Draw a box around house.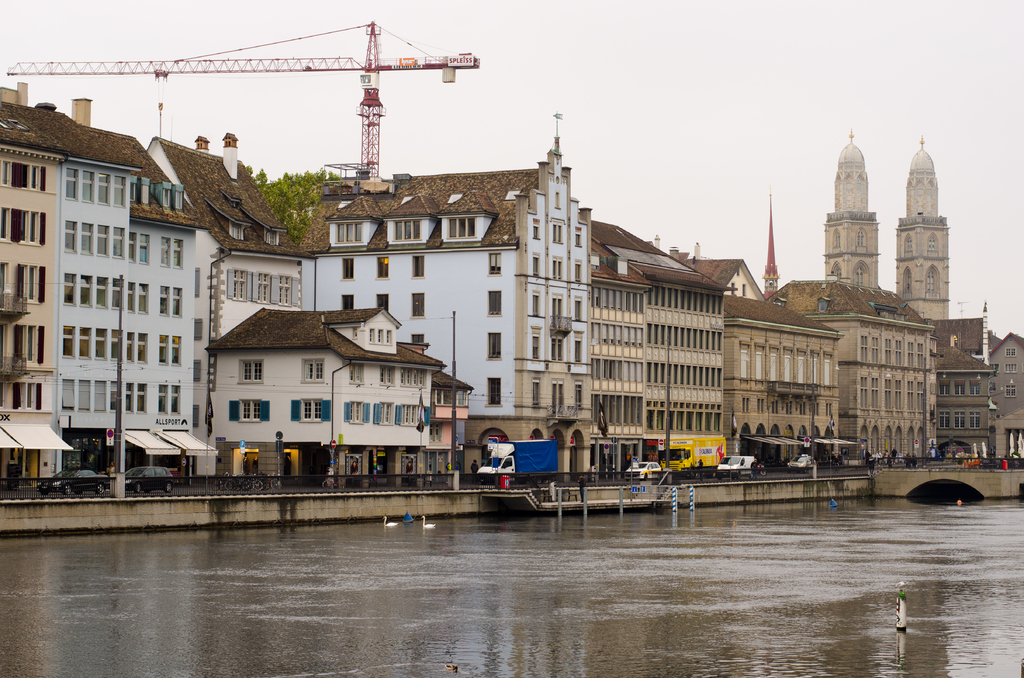
(left=197, top=317, right=458, bottom=487).
